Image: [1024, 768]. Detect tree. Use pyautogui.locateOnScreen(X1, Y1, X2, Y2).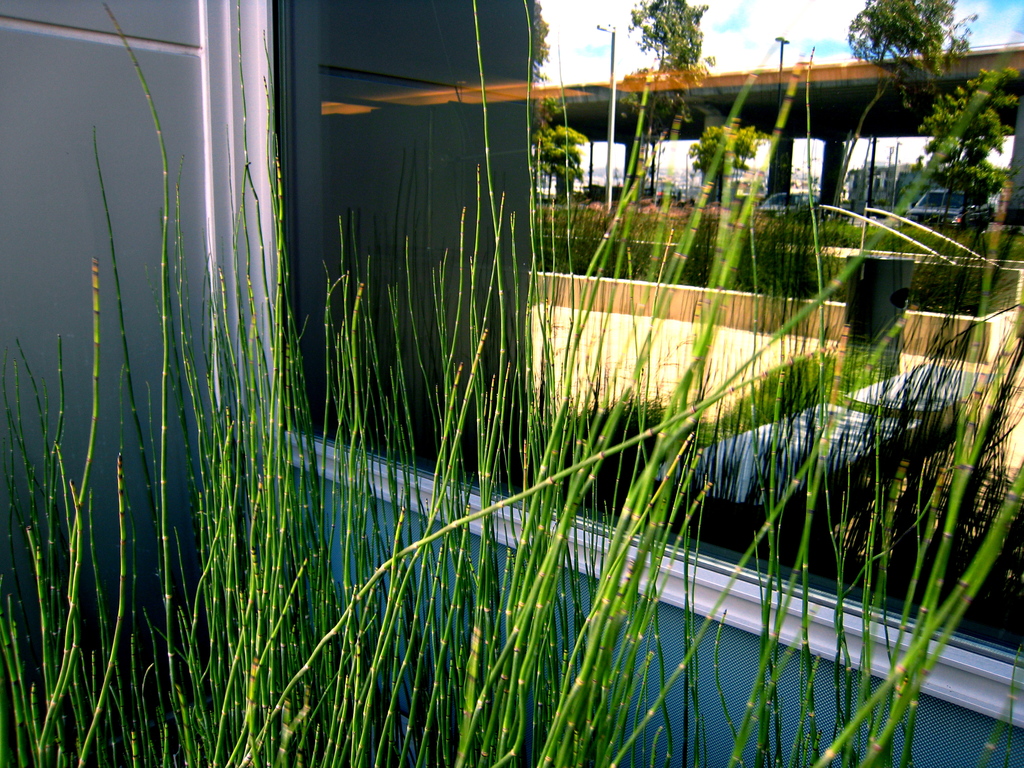
pyautogui.locateOnScreen(843, 0, 971, 69).
